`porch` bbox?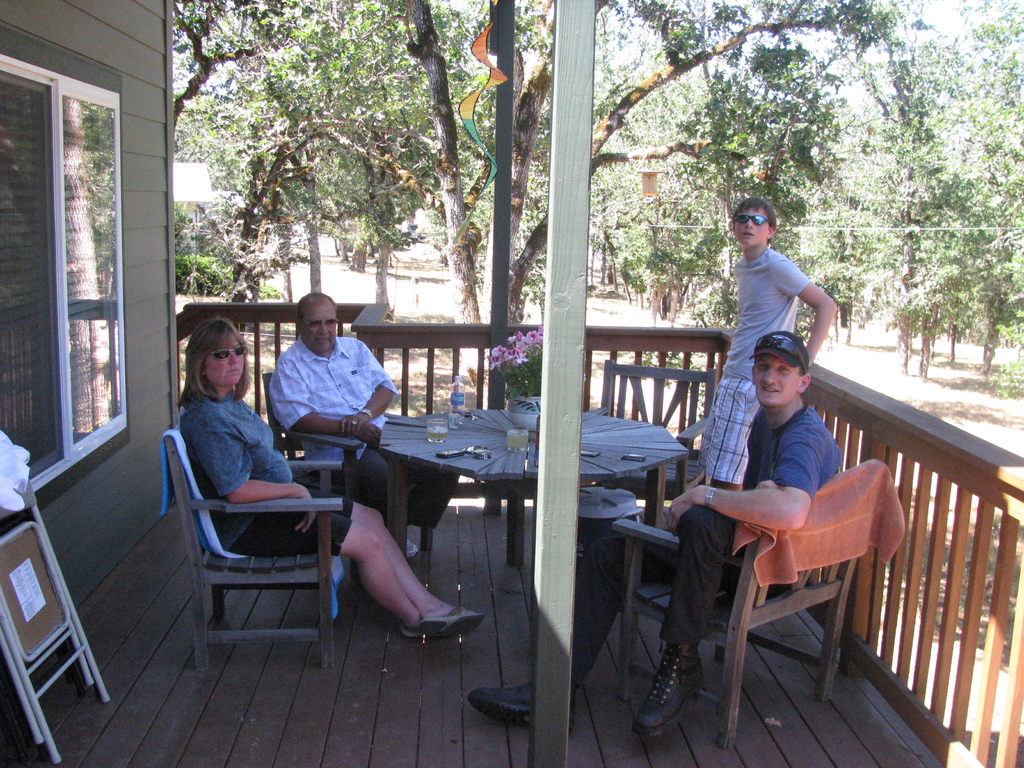
bbox(0, 157, 1023, 748)
